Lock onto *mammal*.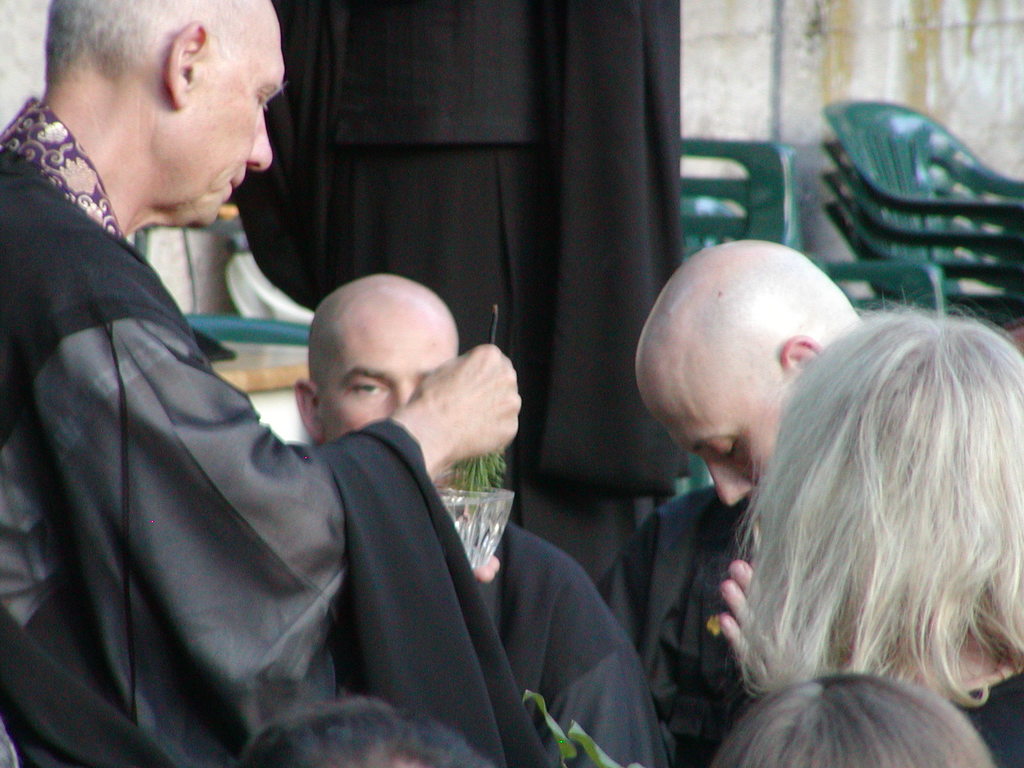
Locked: 298:273:678:767.
